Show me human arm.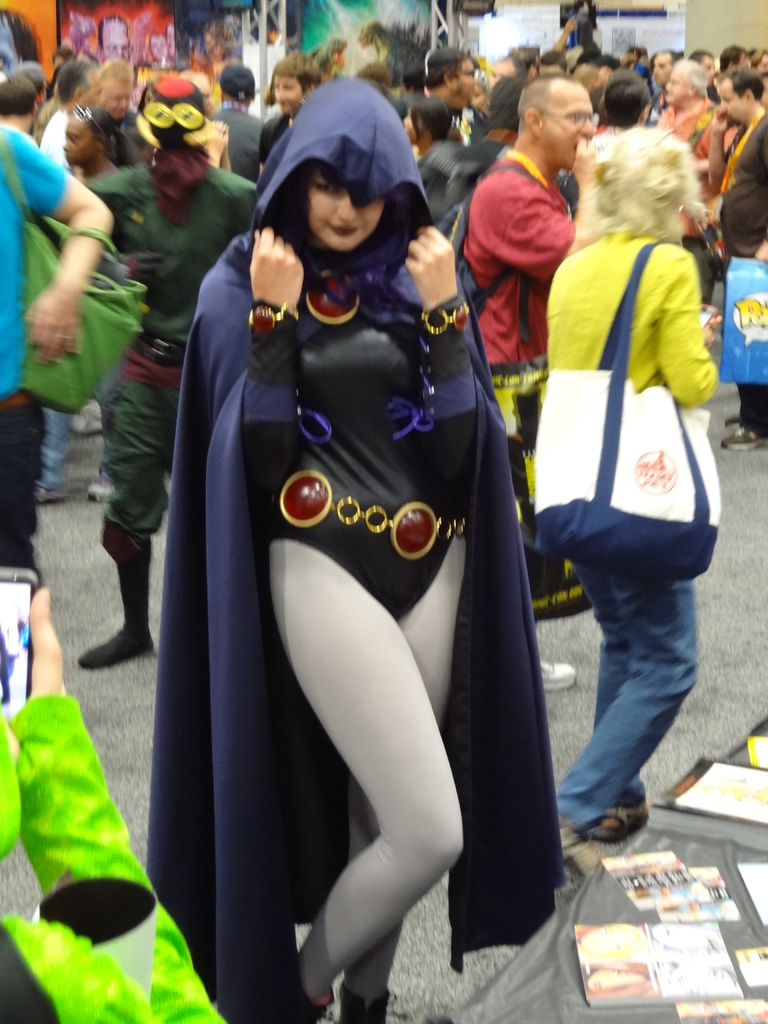
human arm is here: {"x1": 657, "y1": 246, "x2": 728, "y2": 417}.
